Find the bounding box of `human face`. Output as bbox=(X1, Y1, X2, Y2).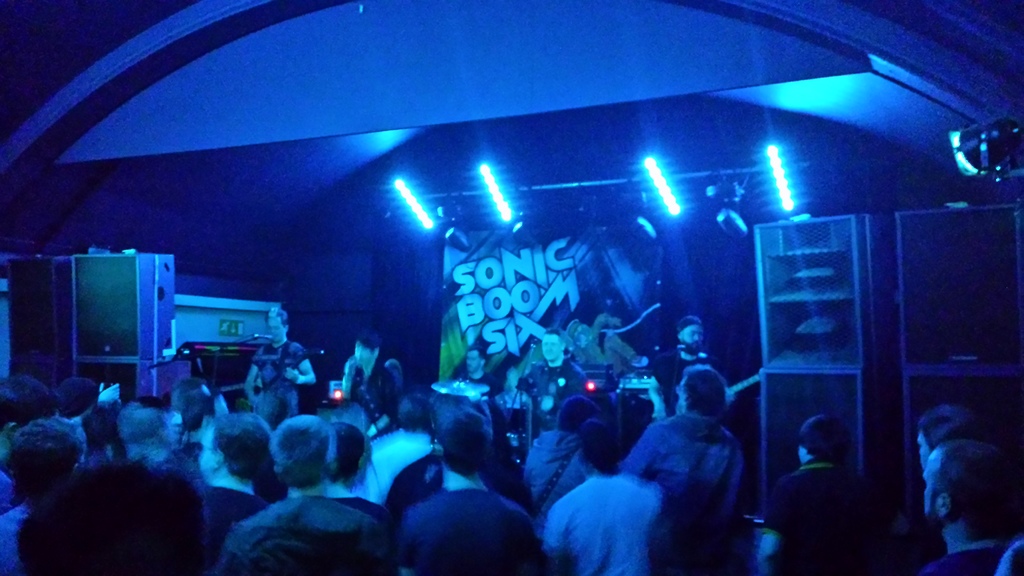
bbox=(353, 341, 371, 366).
